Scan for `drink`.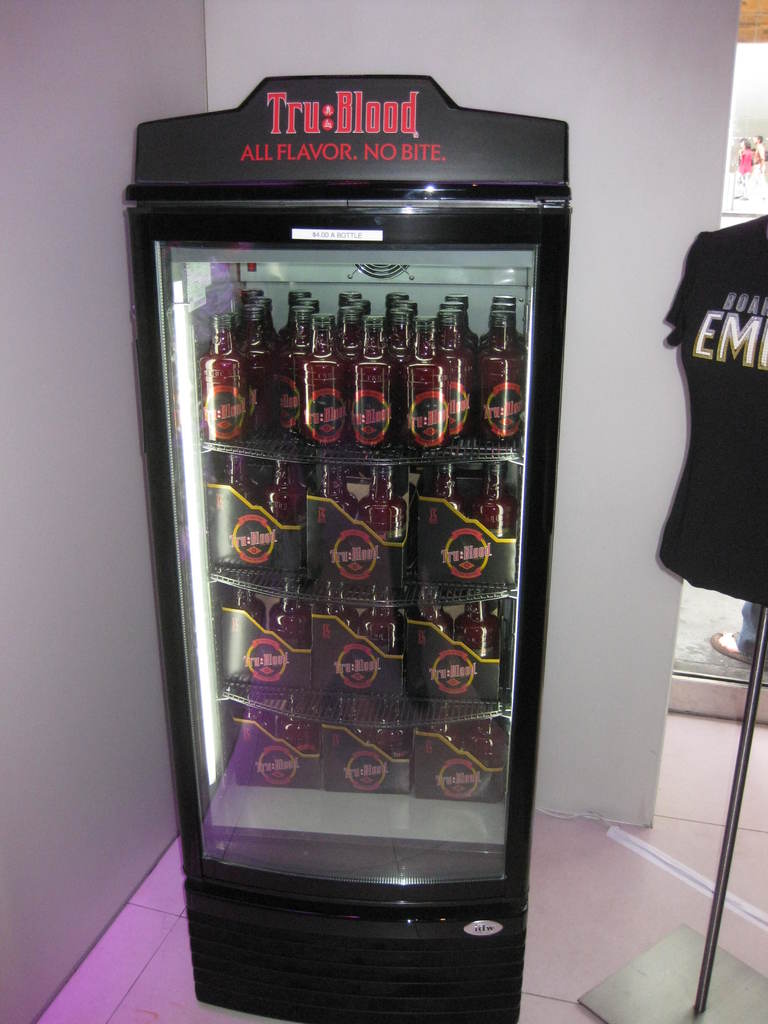
Scan result: [451,589,496,659].
